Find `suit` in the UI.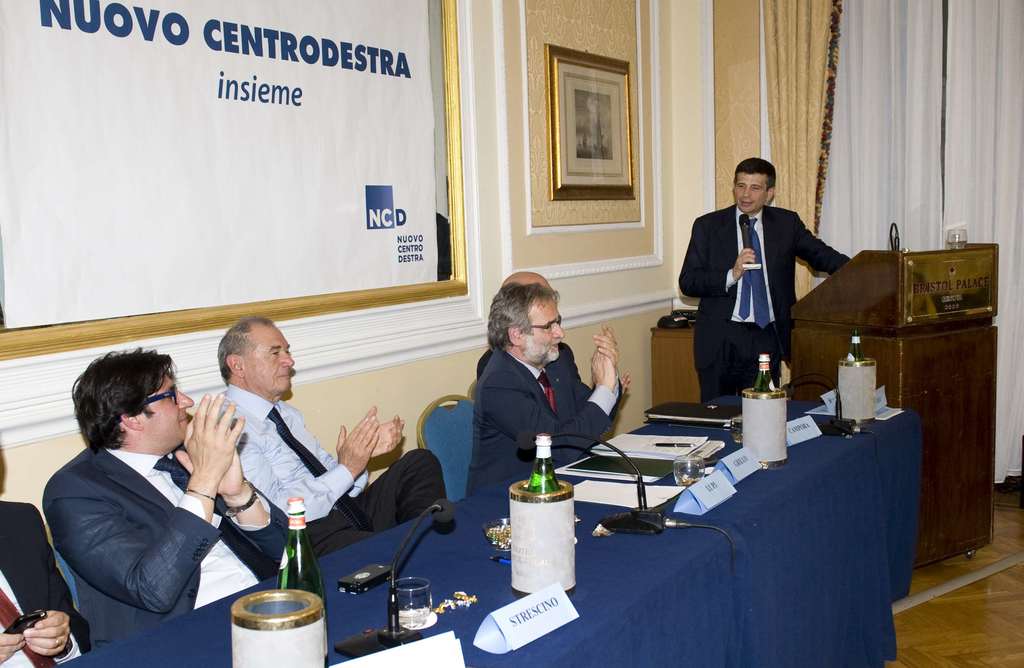
UI element at bbox(40, 444, 293, 648).
